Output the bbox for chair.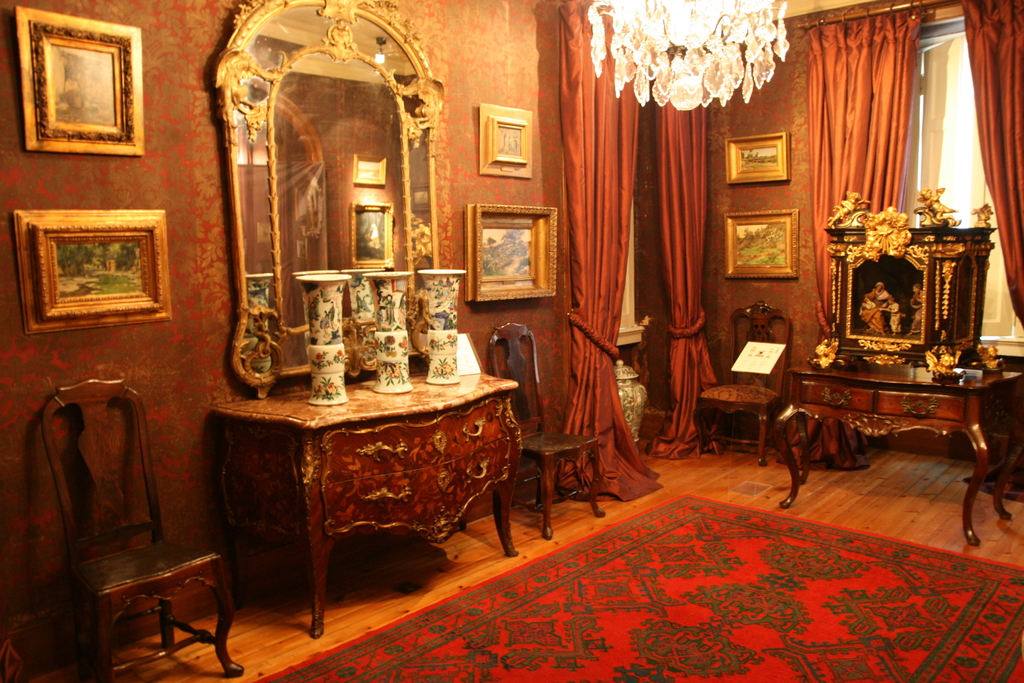
rect(29, 375, 228, 682).
